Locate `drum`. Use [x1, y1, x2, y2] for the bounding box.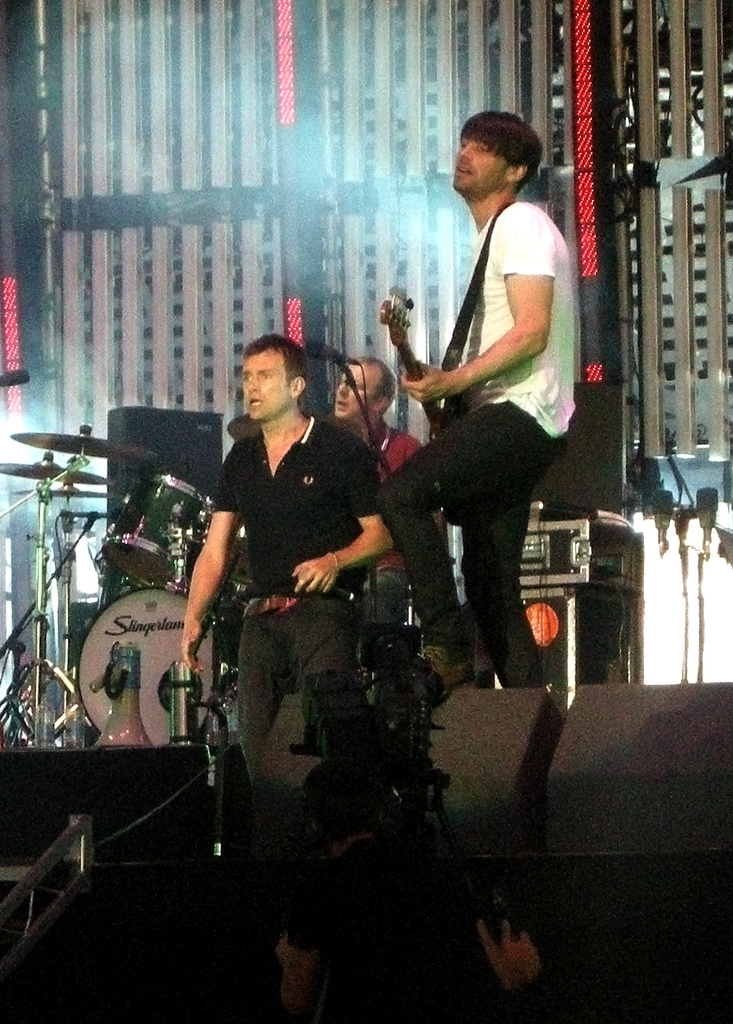
[77, 589, 228, 742].
